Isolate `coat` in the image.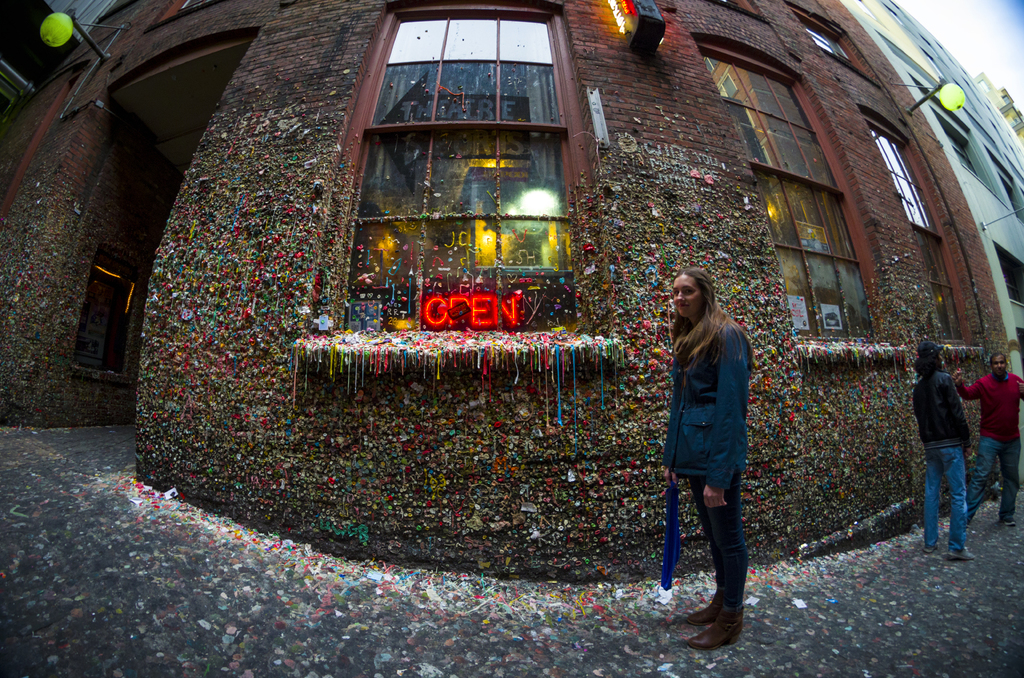
Isolated region: [665,314,754,495].
